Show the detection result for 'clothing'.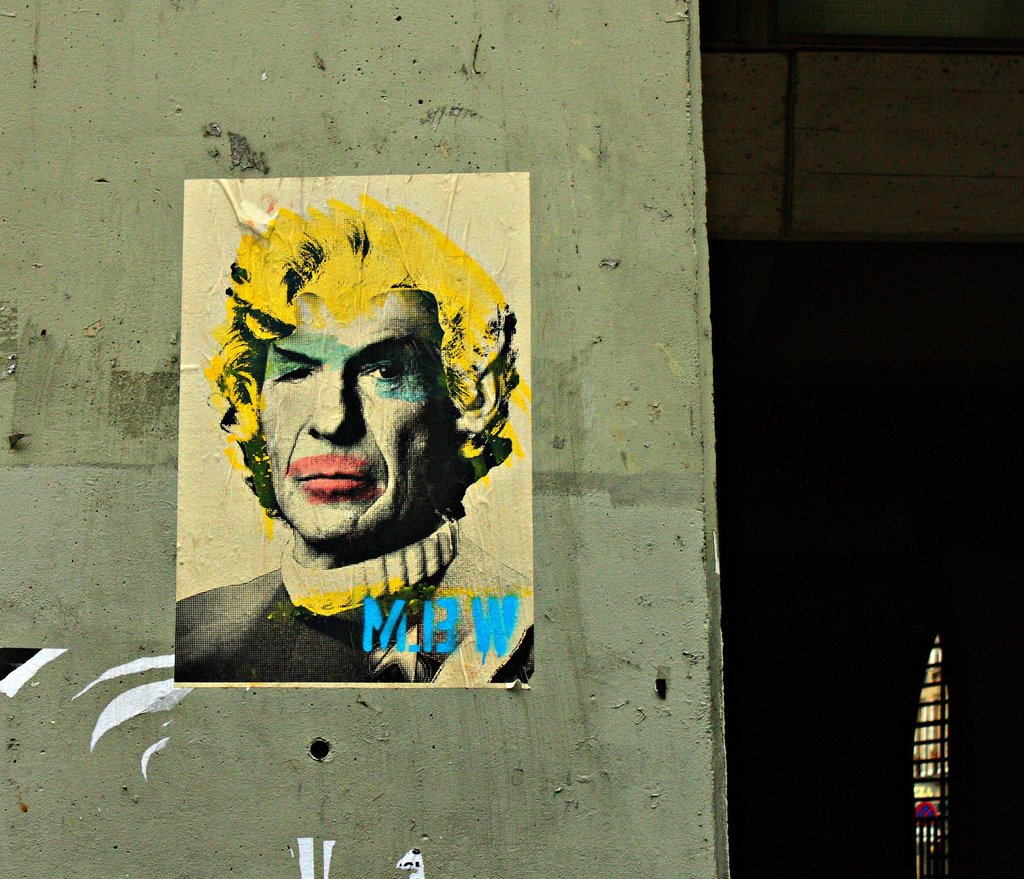
175:523:539:680.
